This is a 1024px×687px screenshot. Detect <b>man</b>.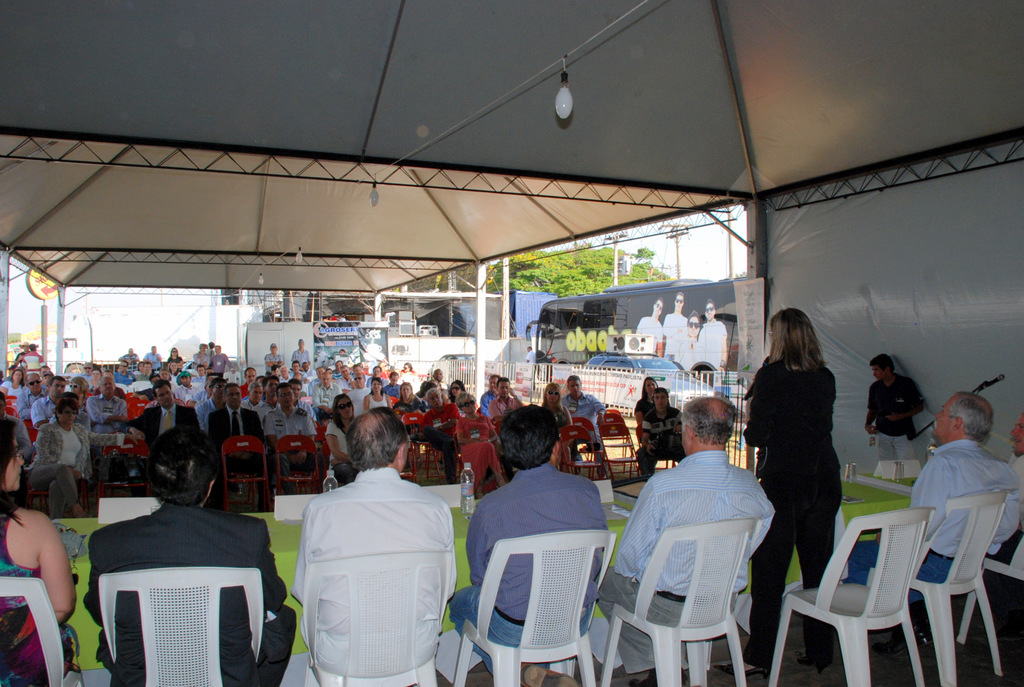
x1=446 y1=406 x2=611 y2=686.
